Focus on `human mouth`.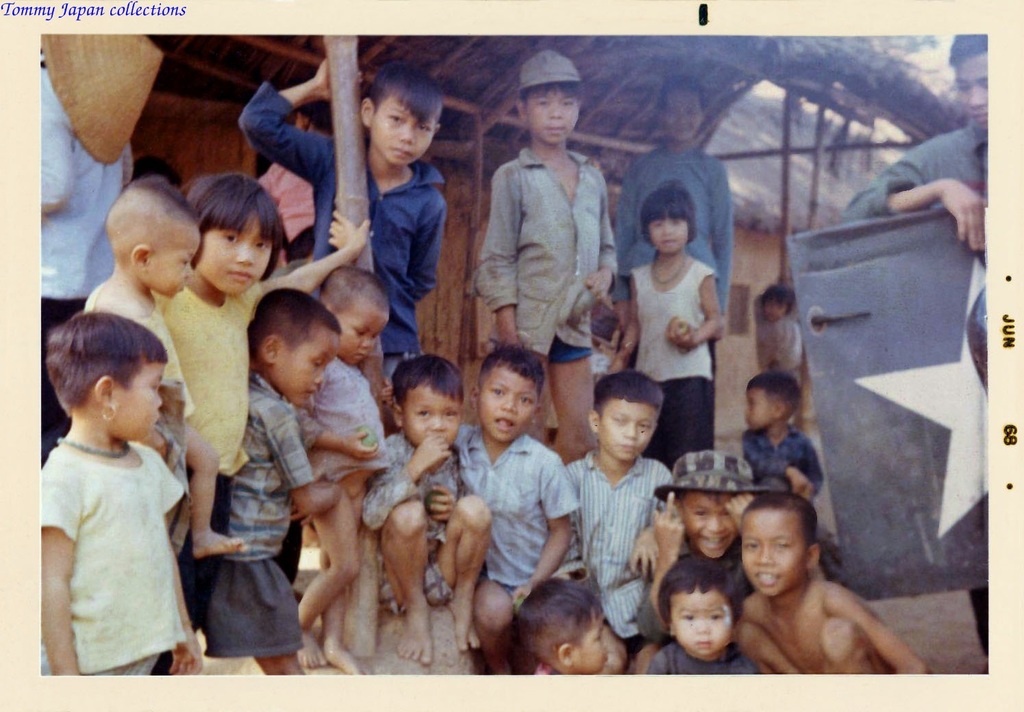
Focused at (223, 268, 258, 286).
